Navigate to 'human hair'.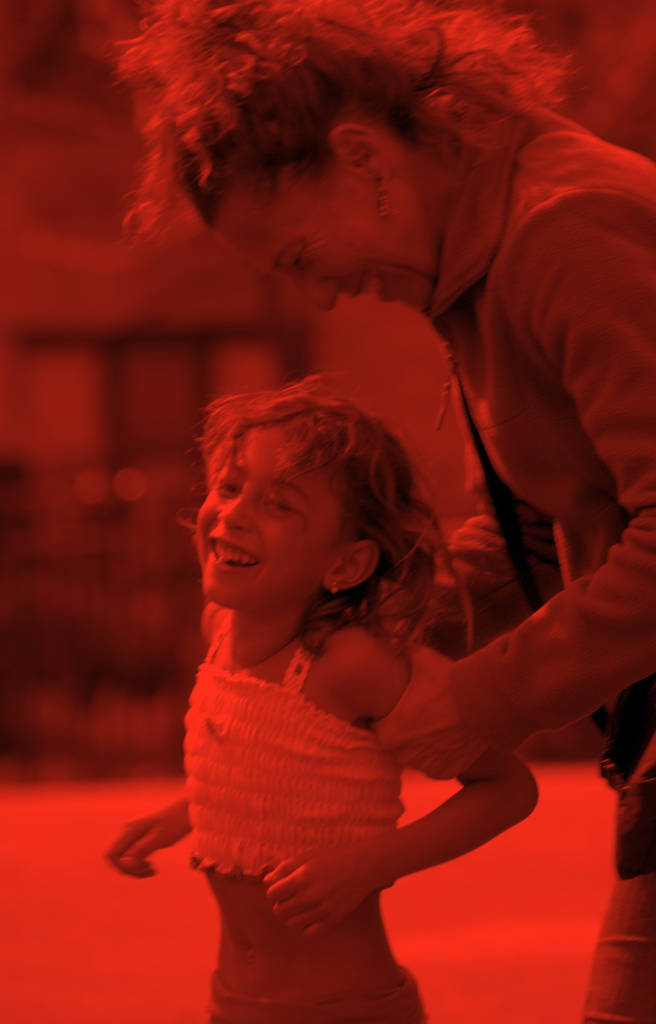
Navigation target: <bbox>93, 0, 576, 239</bbox>.
